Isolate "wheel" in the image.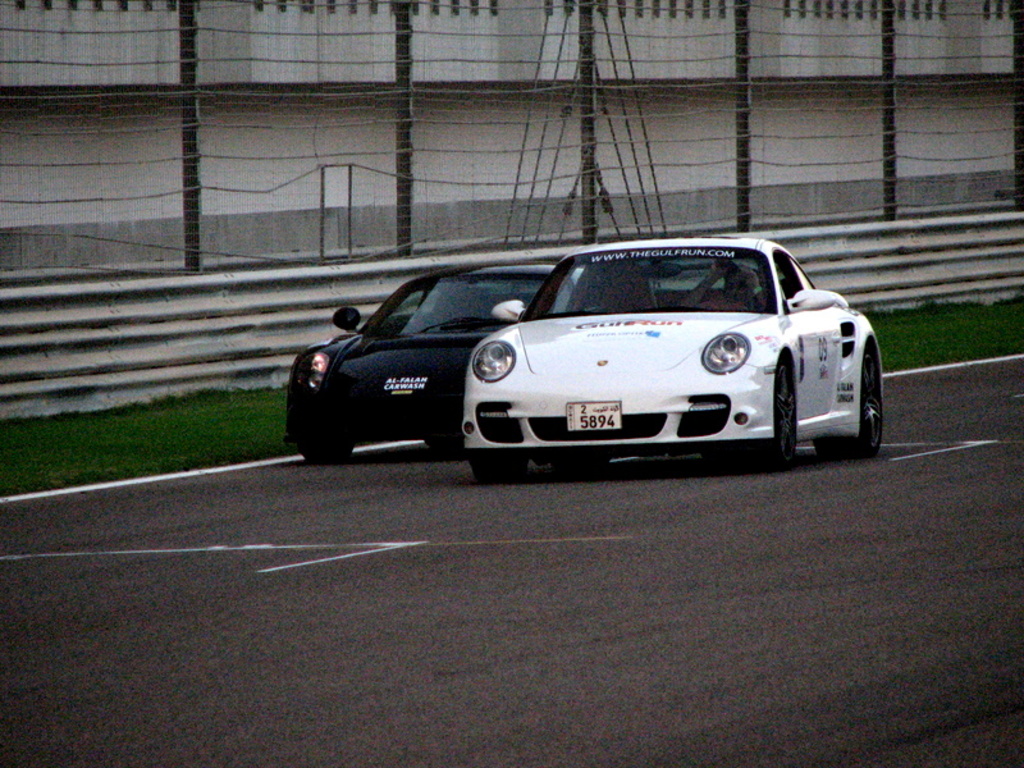
Isolated region: 308/431/351/457.
